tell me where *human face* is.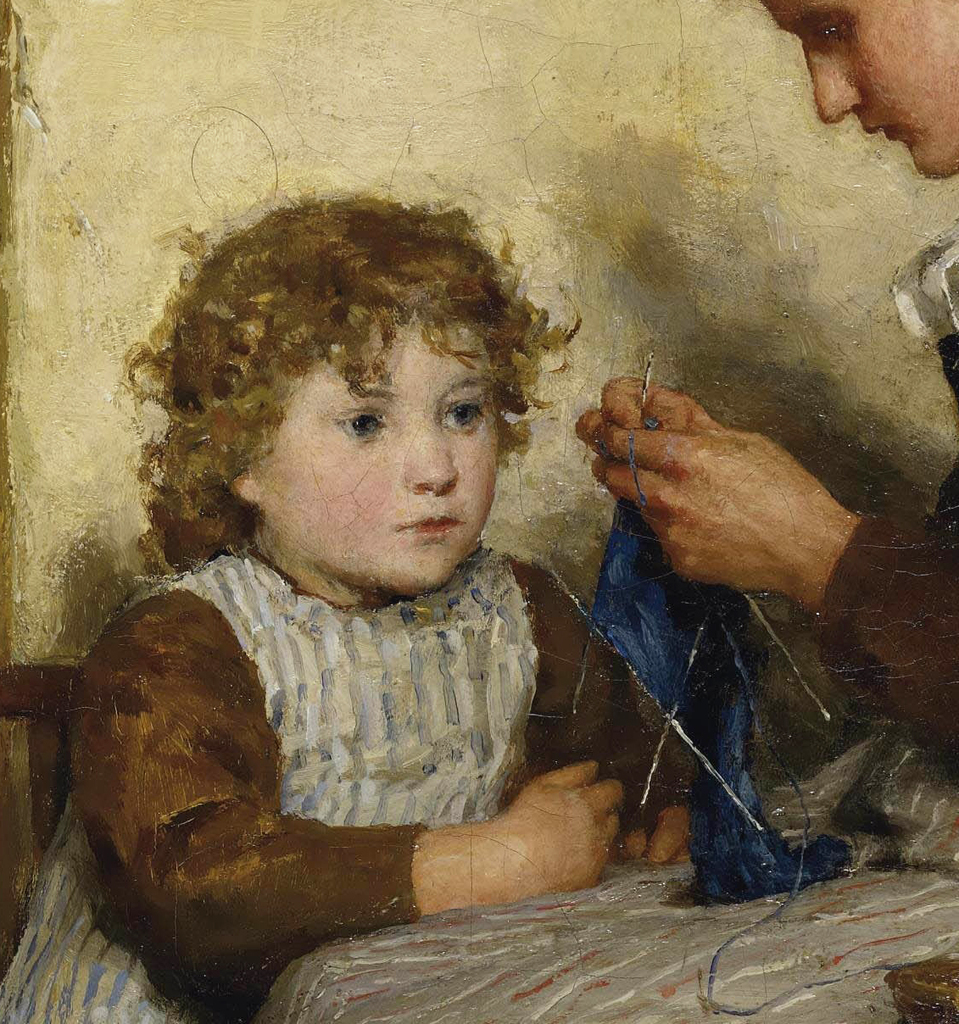
*human face* is at [771, 0, 958, 175].
